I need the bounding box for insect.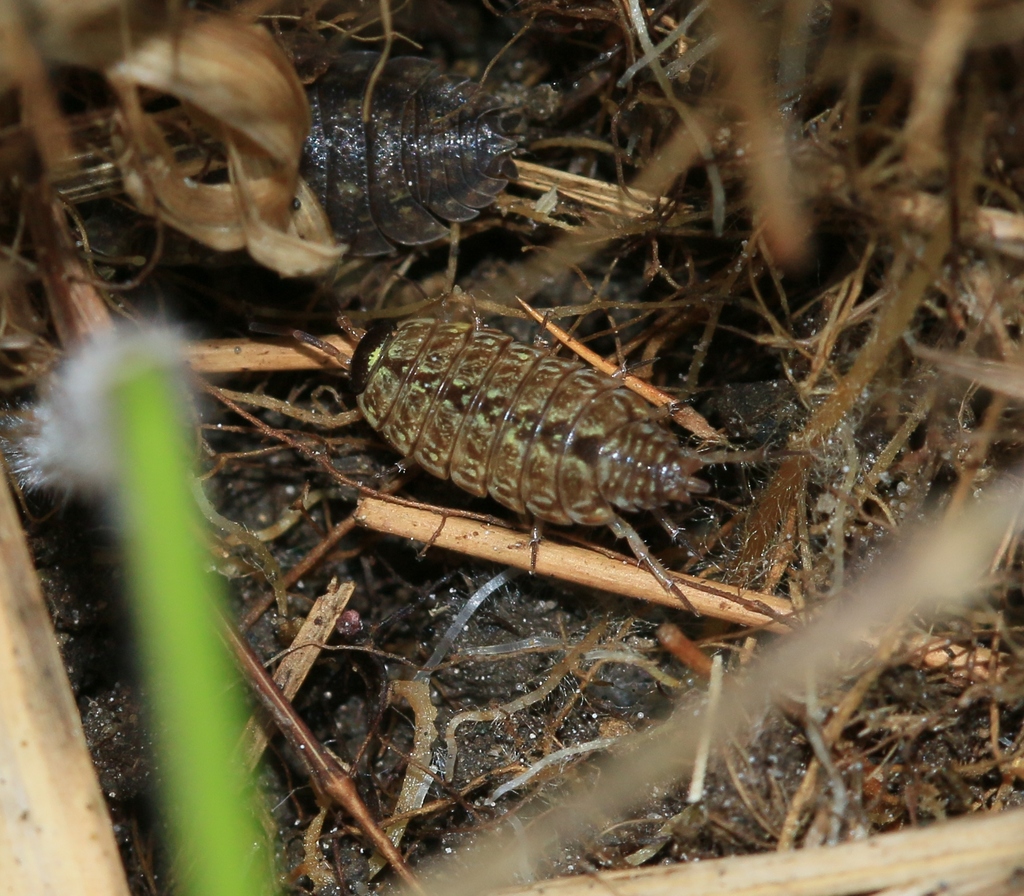
Here it is: BBox(303, 48, 550, 259).
